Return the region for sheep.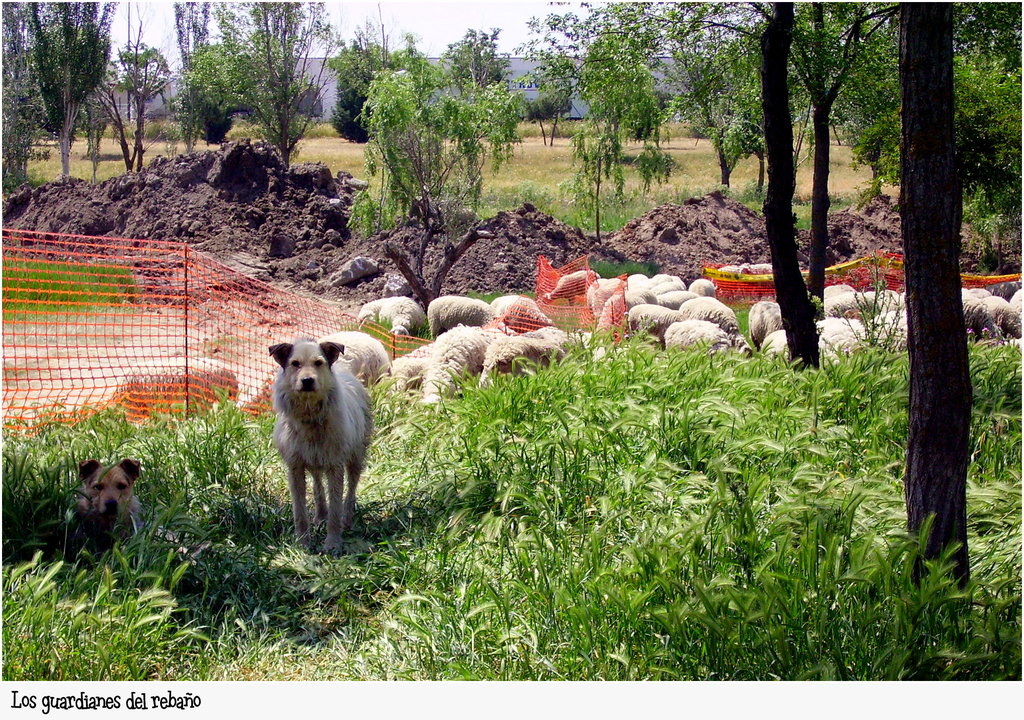
535, 267, 598, 298.
